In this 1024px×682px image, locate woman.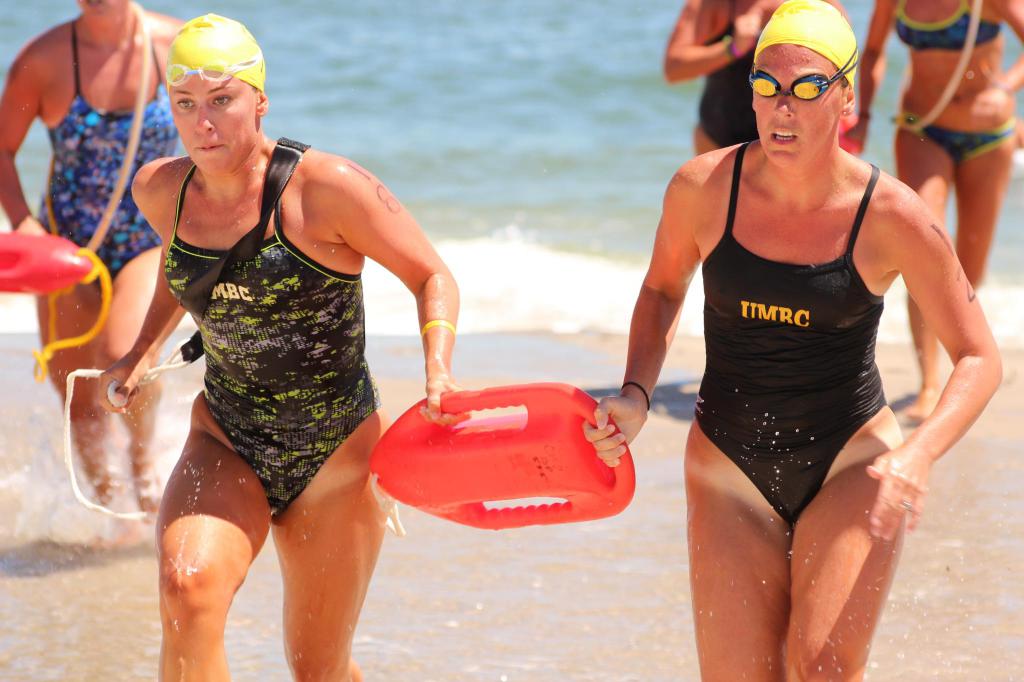
Bounding box: 0, 0, 189, 529.
